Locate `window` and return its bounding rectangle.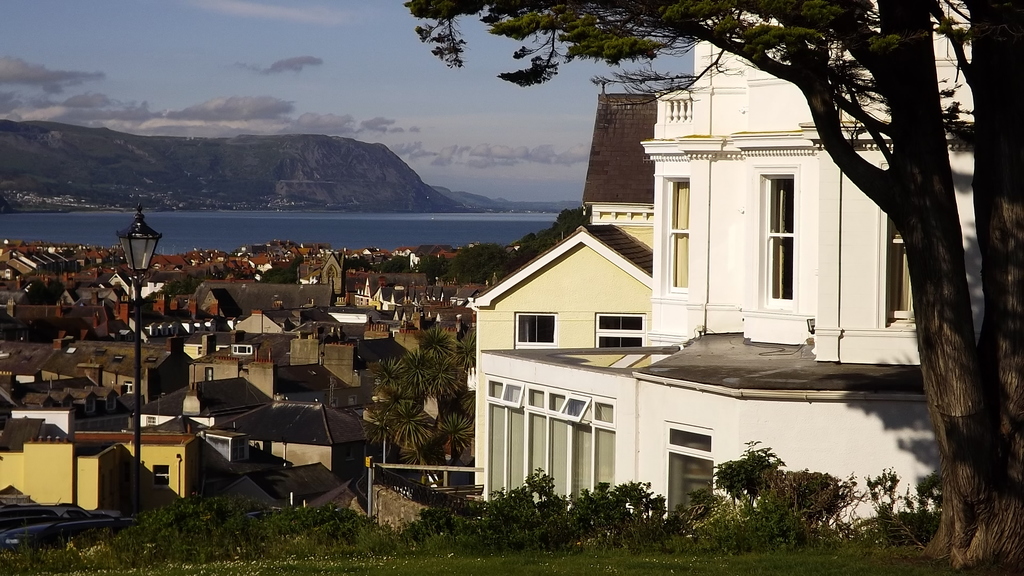
rect(593, 310, 650, 355).
